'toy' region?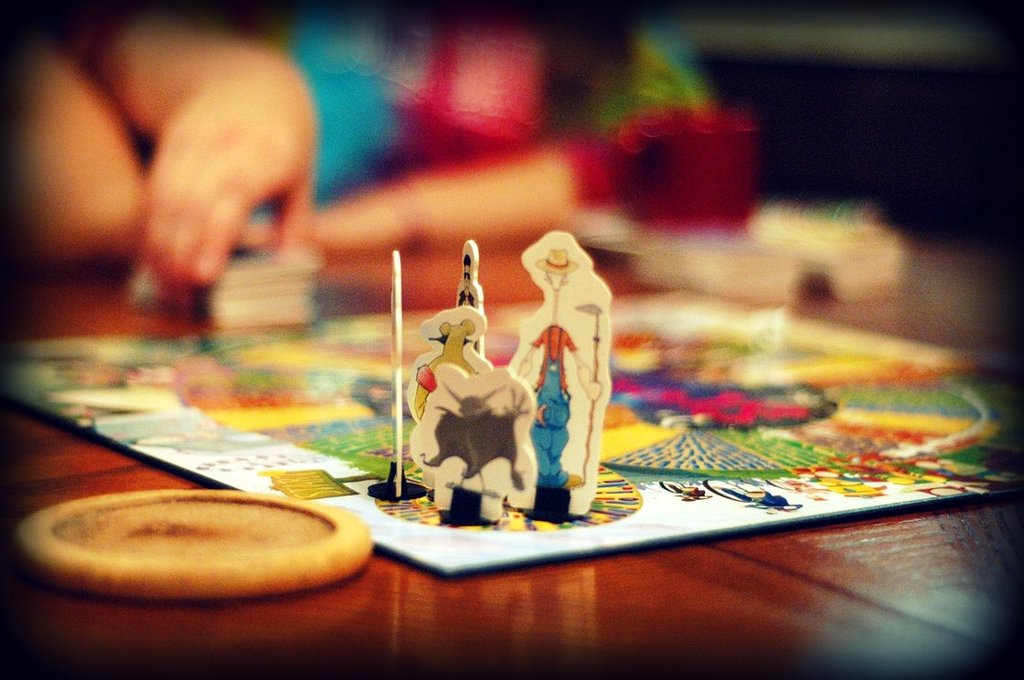
{"left": 505, "top": 231, "right": 615, "bottom": 512}
